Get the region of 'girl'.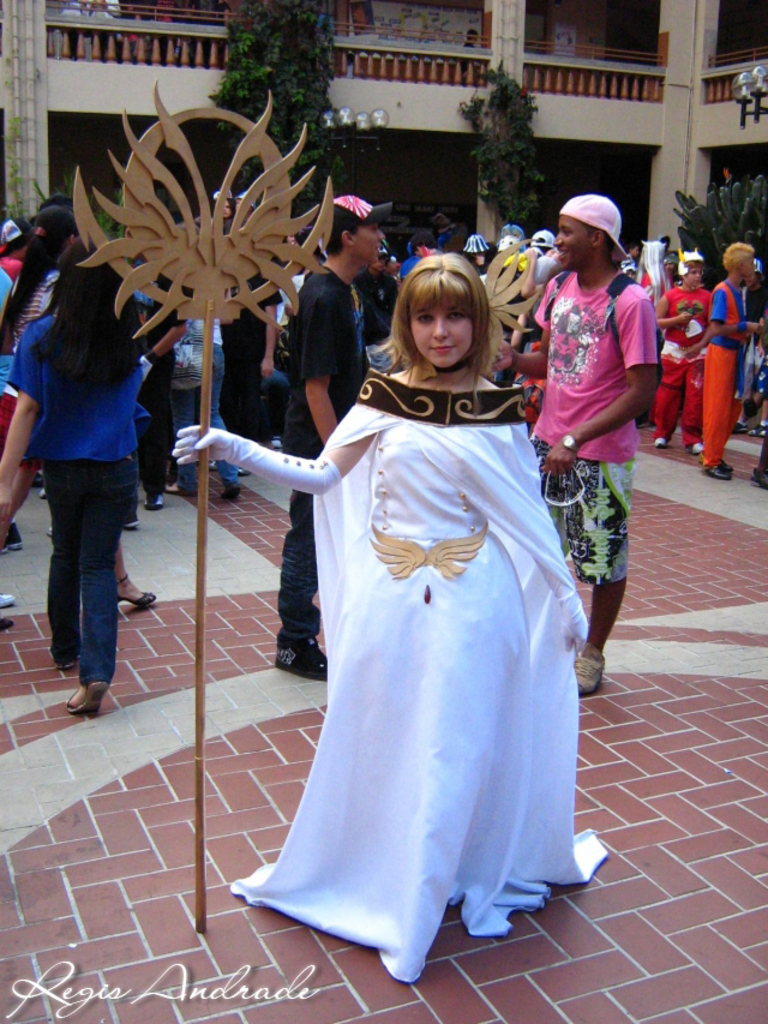
(0,203,157,631).
